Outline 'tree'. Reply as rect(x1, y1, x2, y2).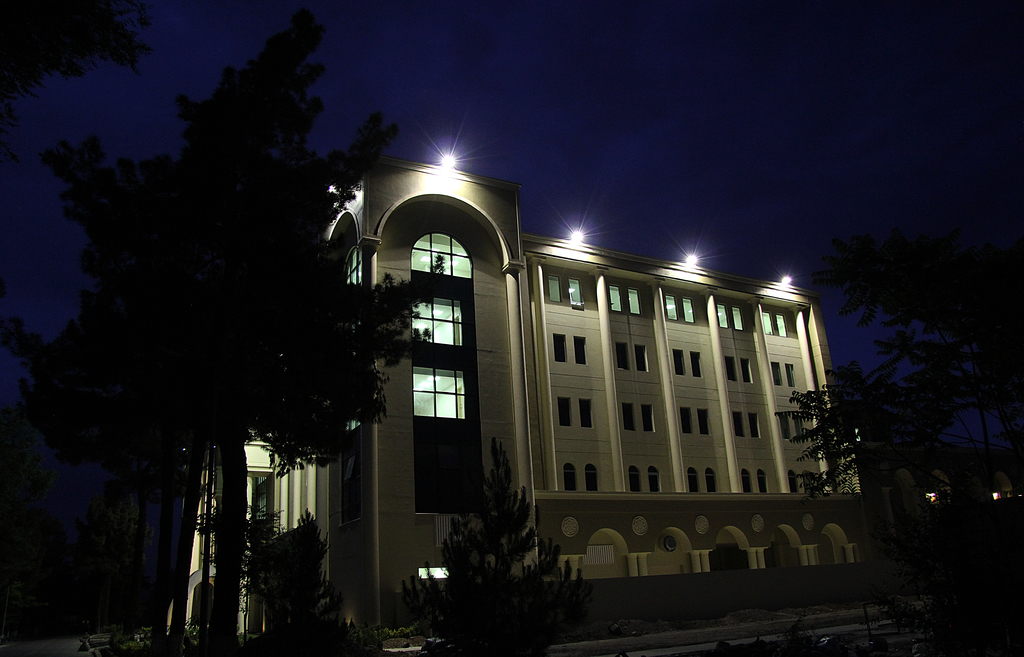
rect(803, 357, 1023, 646).
